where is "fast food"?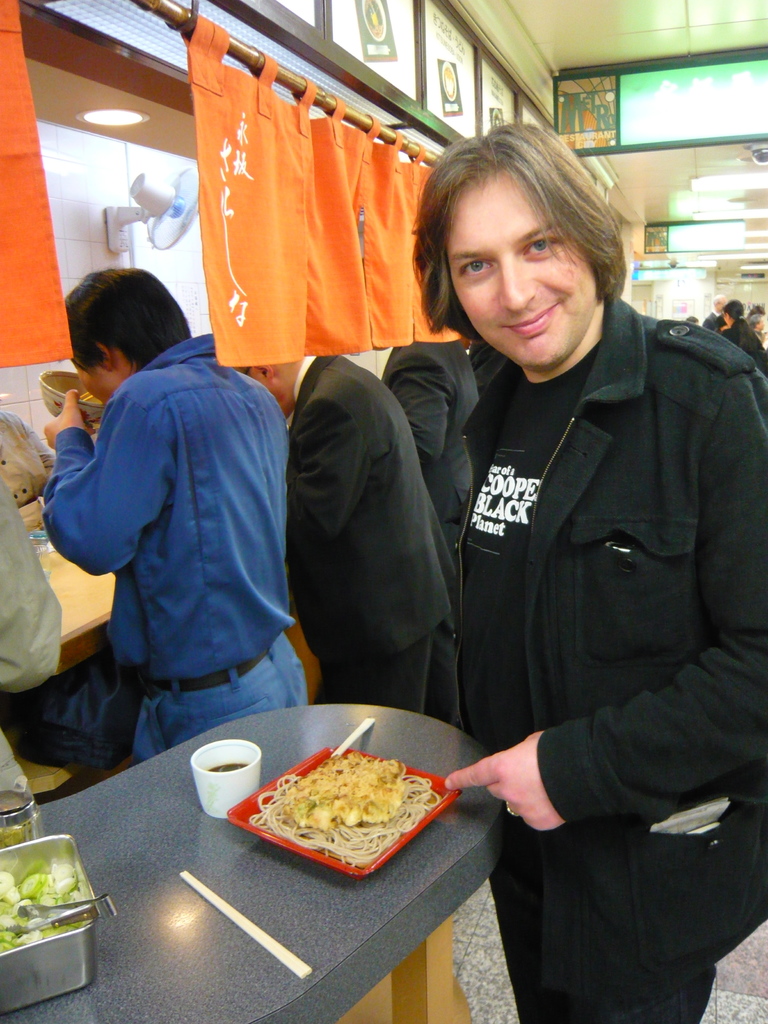
[x1=247, y1=743, x2=435, y2=865].
